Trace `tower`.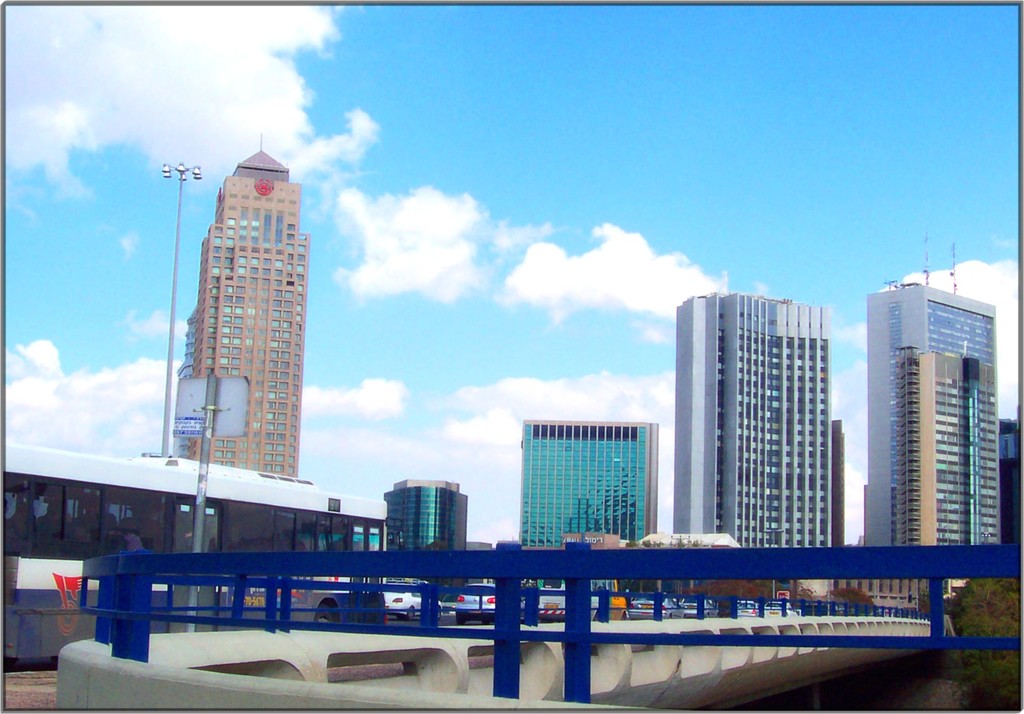
Traced to 675/294/830/542.
